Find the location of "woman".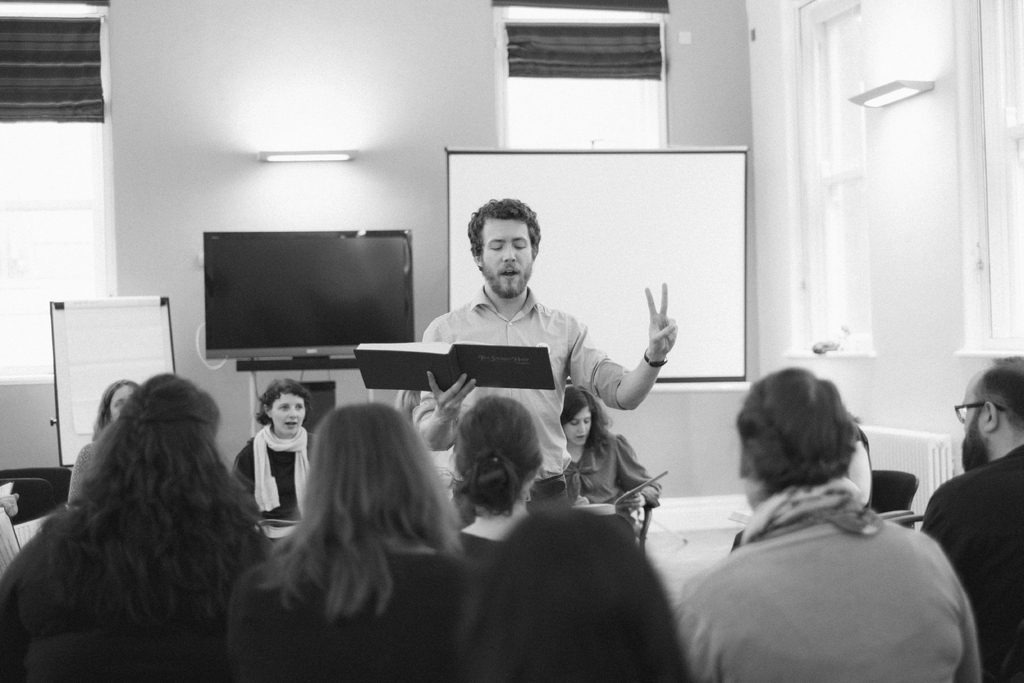
Location: 559/386/662/509.
